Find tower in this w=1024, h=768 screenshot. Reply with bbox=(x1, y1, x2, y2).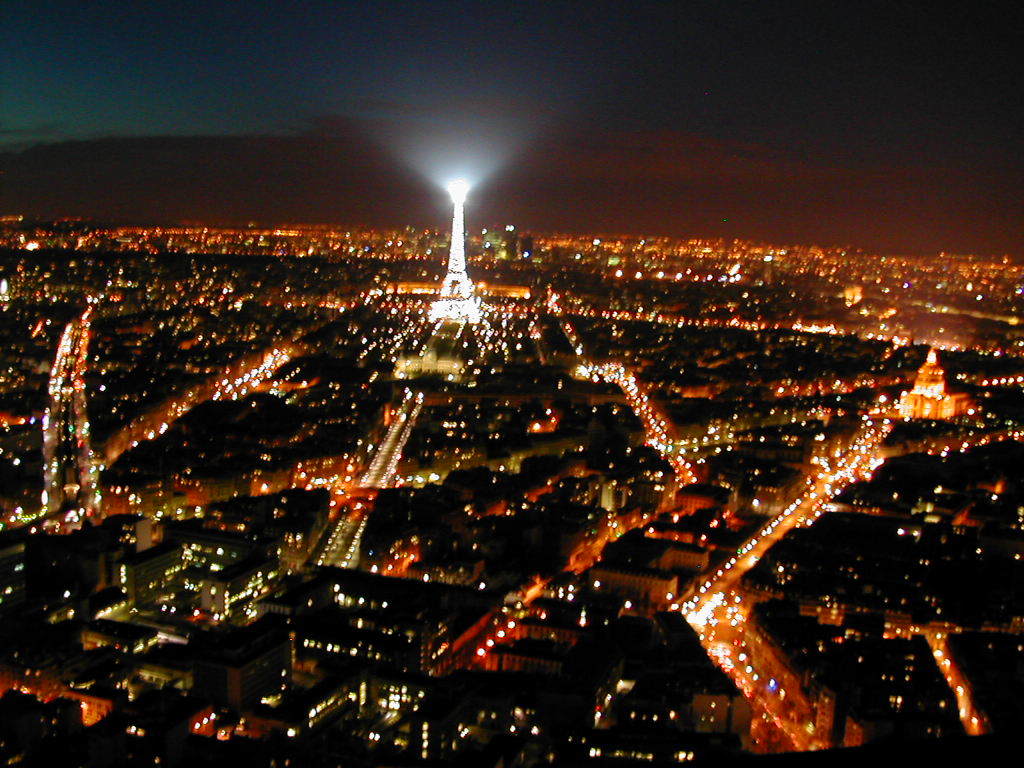
bbox=(1, 116, 1023, 737).
